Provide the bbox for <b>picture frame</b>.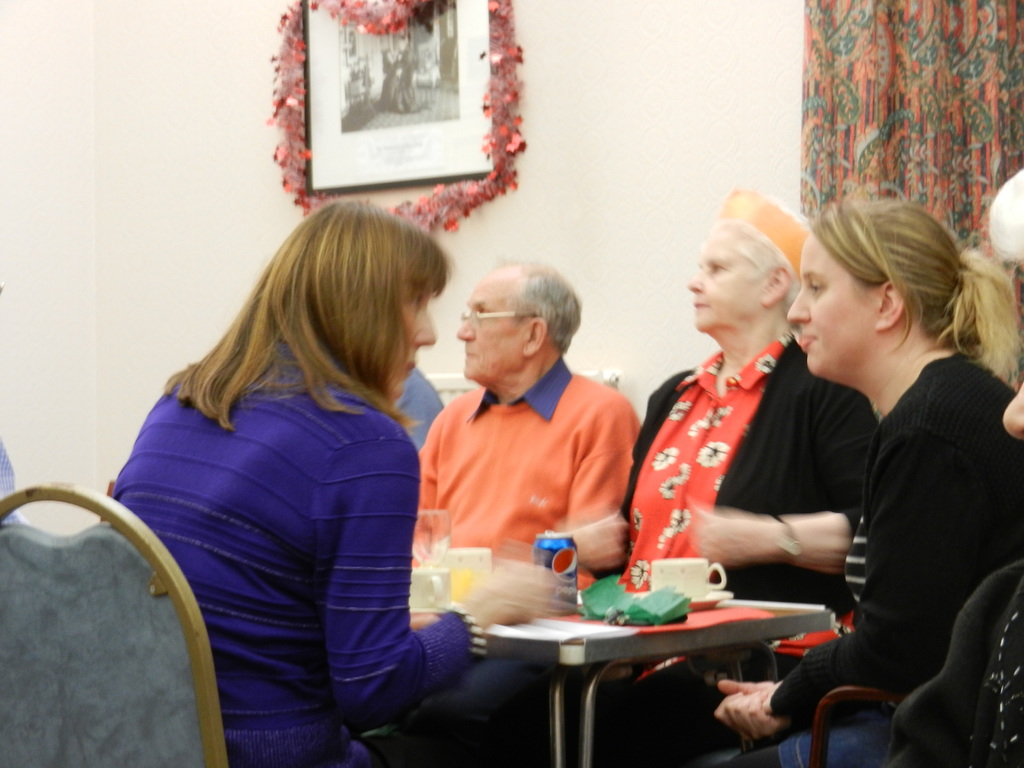
Rect(304, 0, 493, 197).
